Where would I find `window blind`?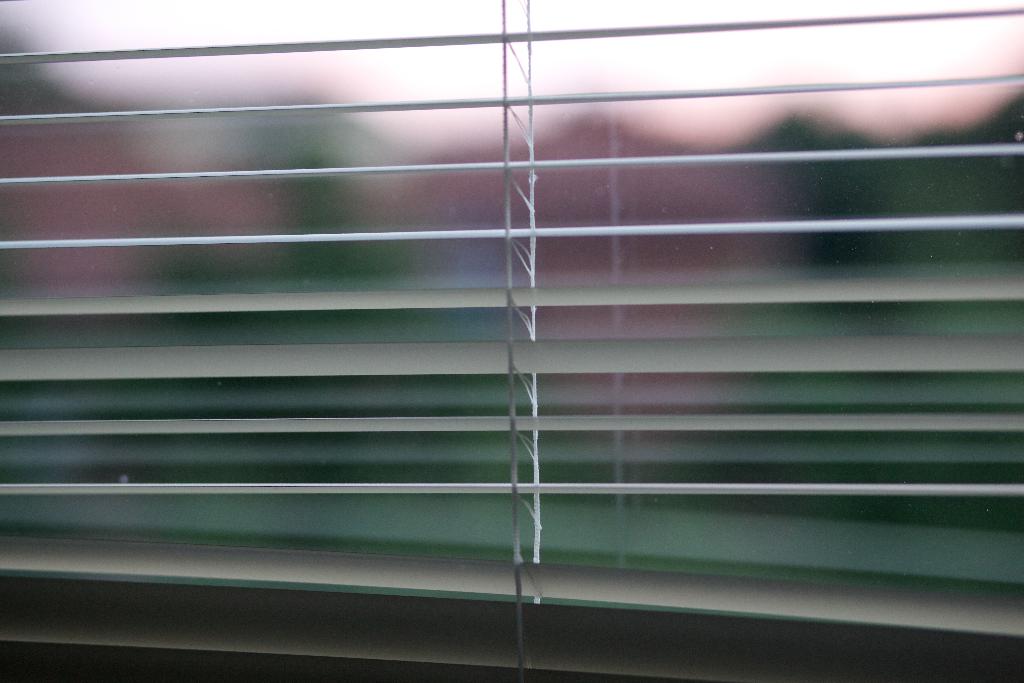
At x1=0, y1=0, x2=1023, y2=682.
